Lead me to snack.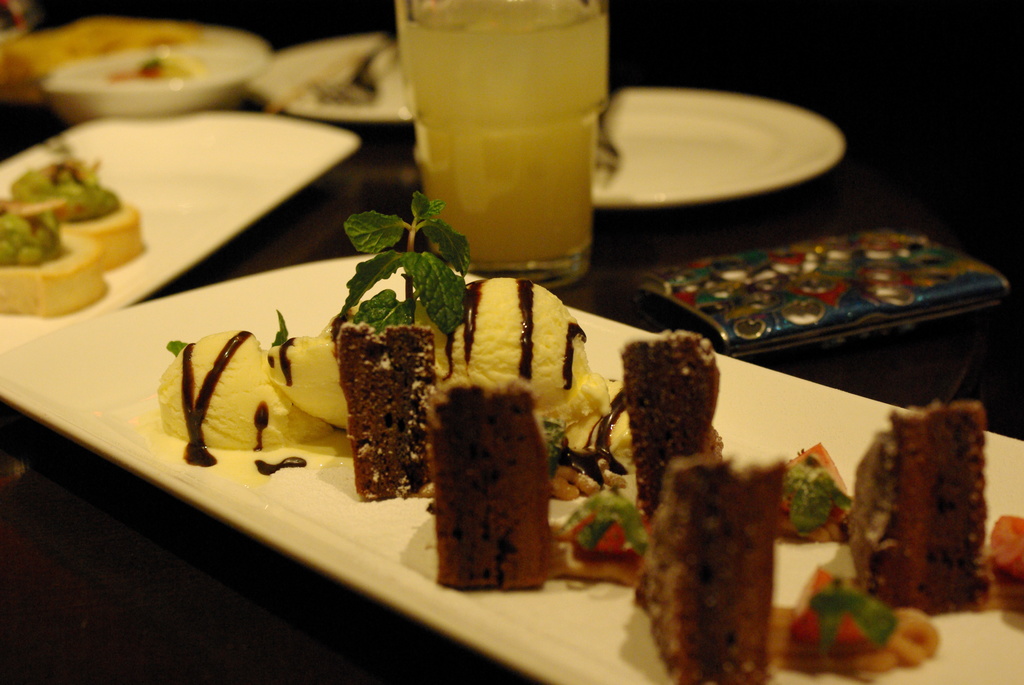
Lead to locate(266, 329, 356, 441).
